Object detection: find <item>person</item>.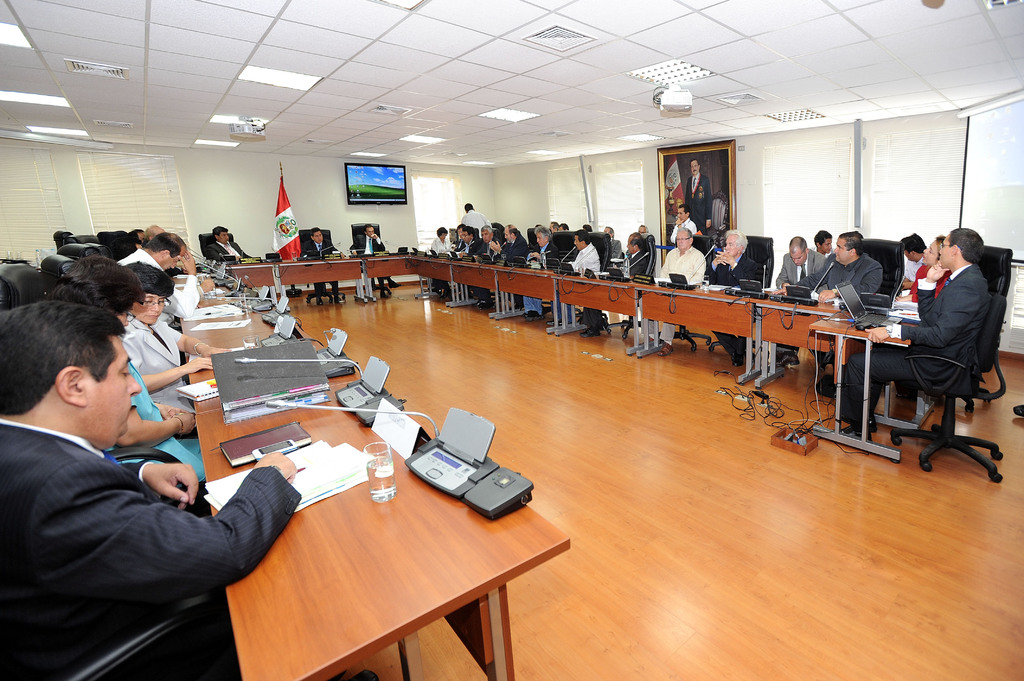
(492, 225, 527, 272).
